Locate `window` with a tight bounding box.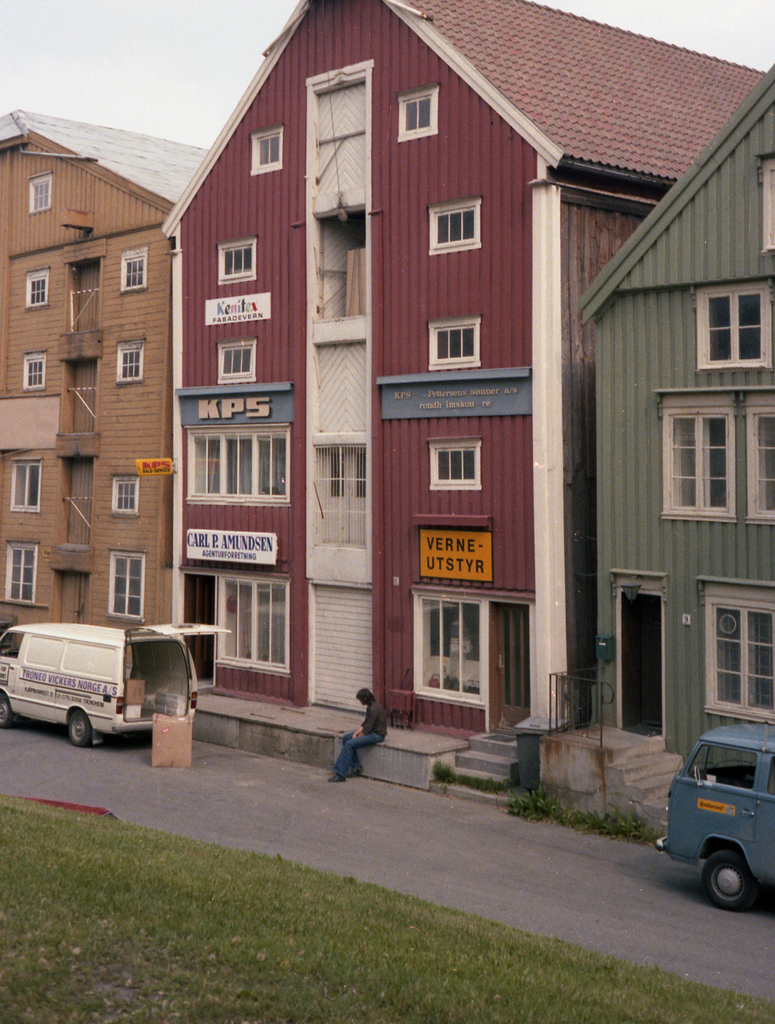
[x1=663, y1=413, x2=731, y2=511].
